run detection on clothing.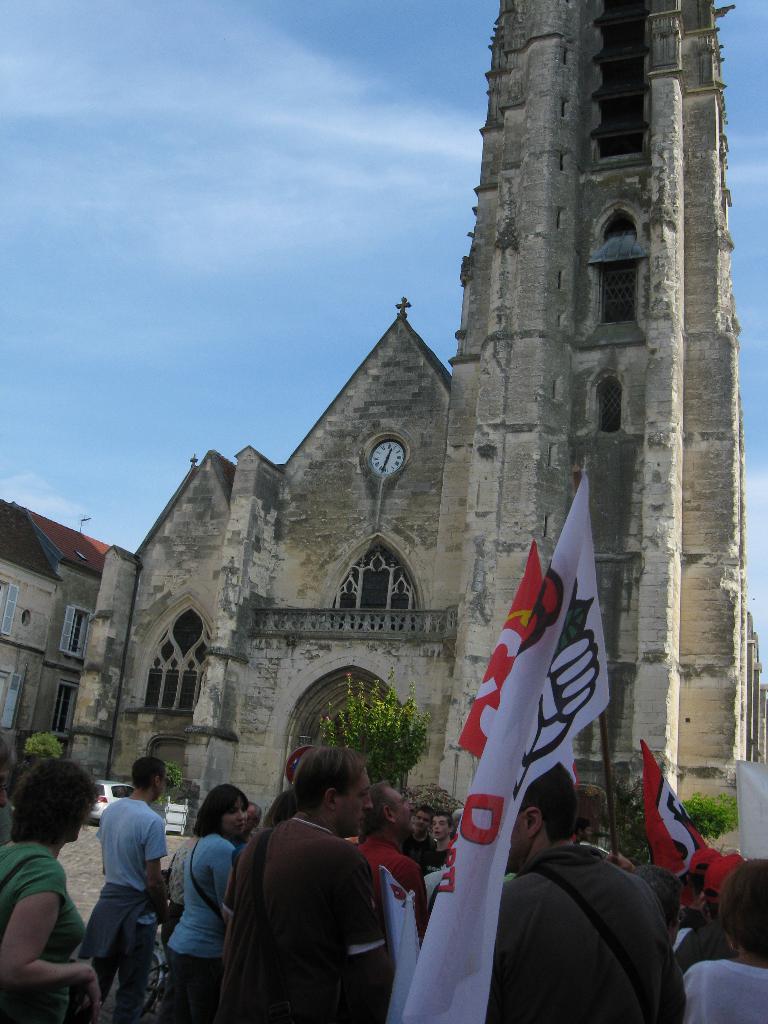
Result: bbox(684, 946, 767, 1023).
